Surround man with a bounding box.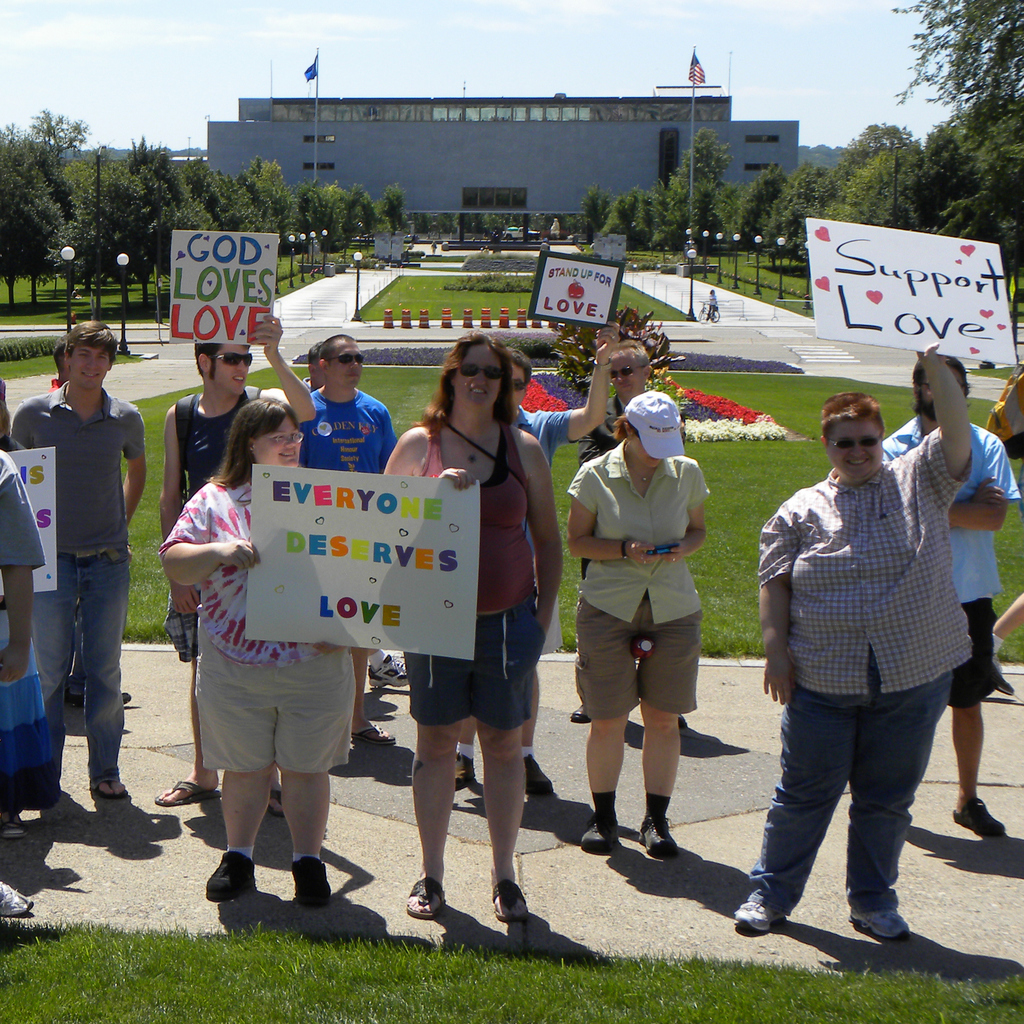
rect(0, 449, 47, 915).
